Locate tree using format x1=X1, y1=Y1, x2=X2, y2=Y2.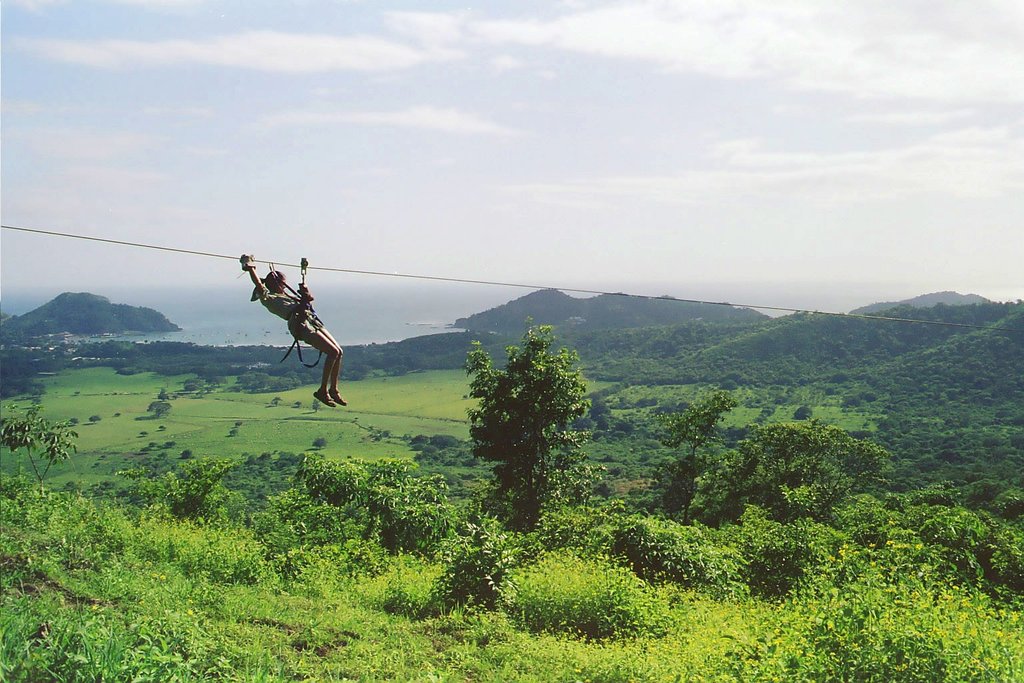
x1=714, y1=412, x2=893, y2=525.
